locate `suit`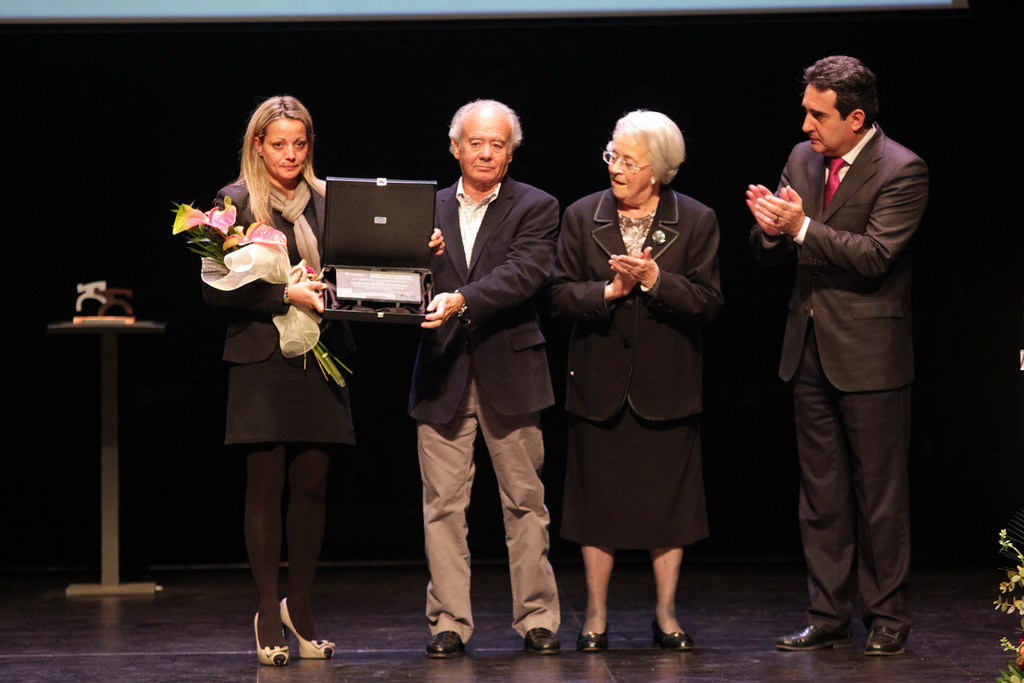
crop(751, 123, 928, 631)
